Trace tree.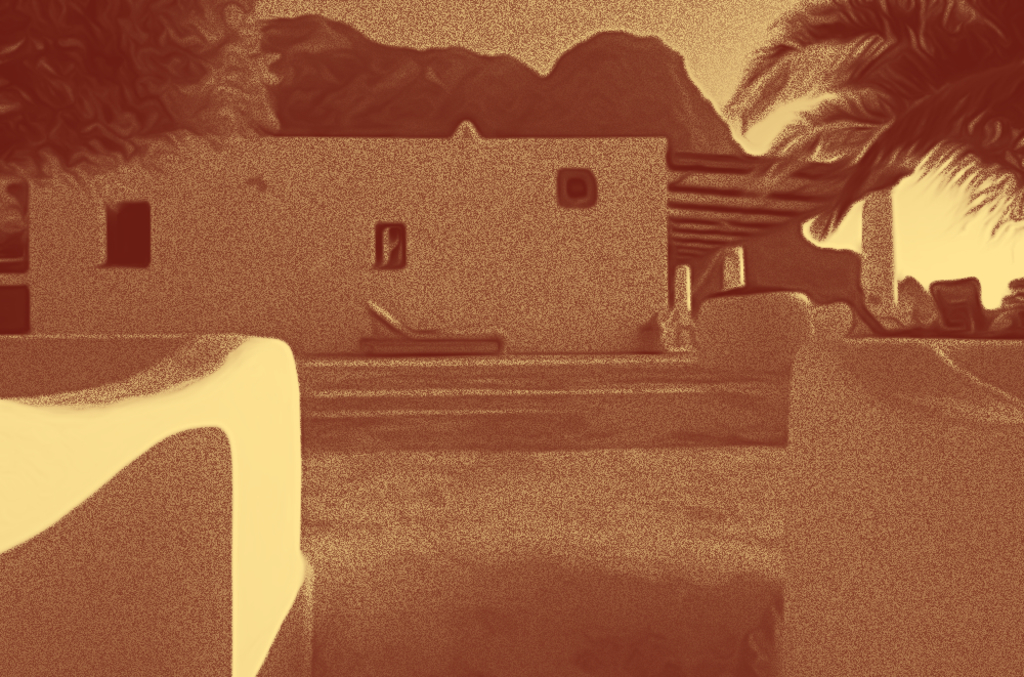
Traced to [x1=717, y1=0, x2=1023, y2=251].
